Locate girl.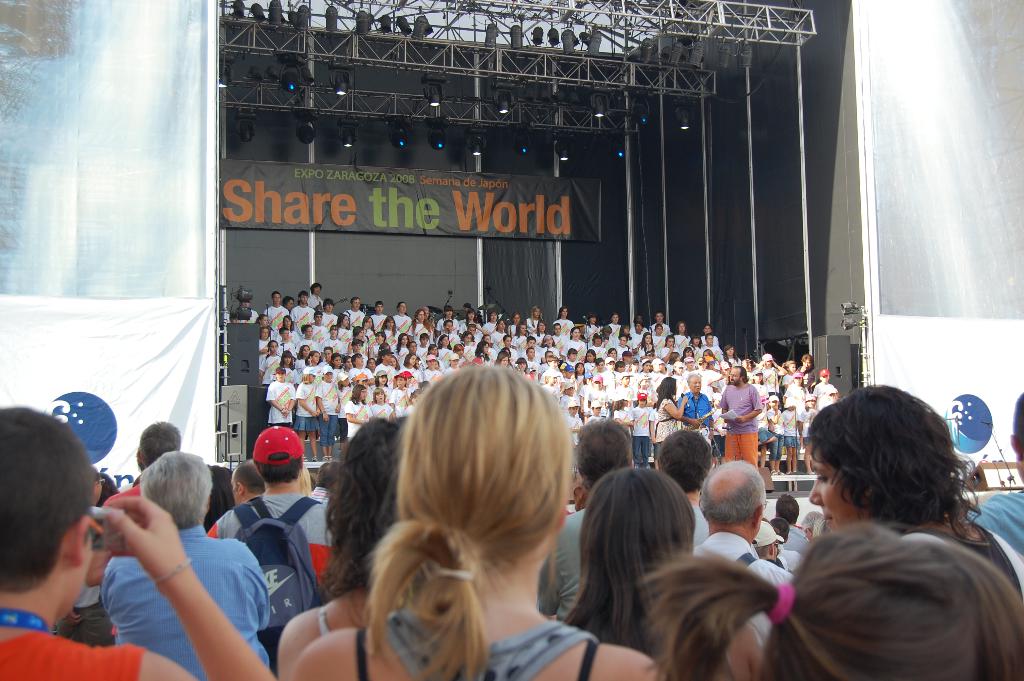
Bounding box: bbox=(751, 370, 769, 399).
